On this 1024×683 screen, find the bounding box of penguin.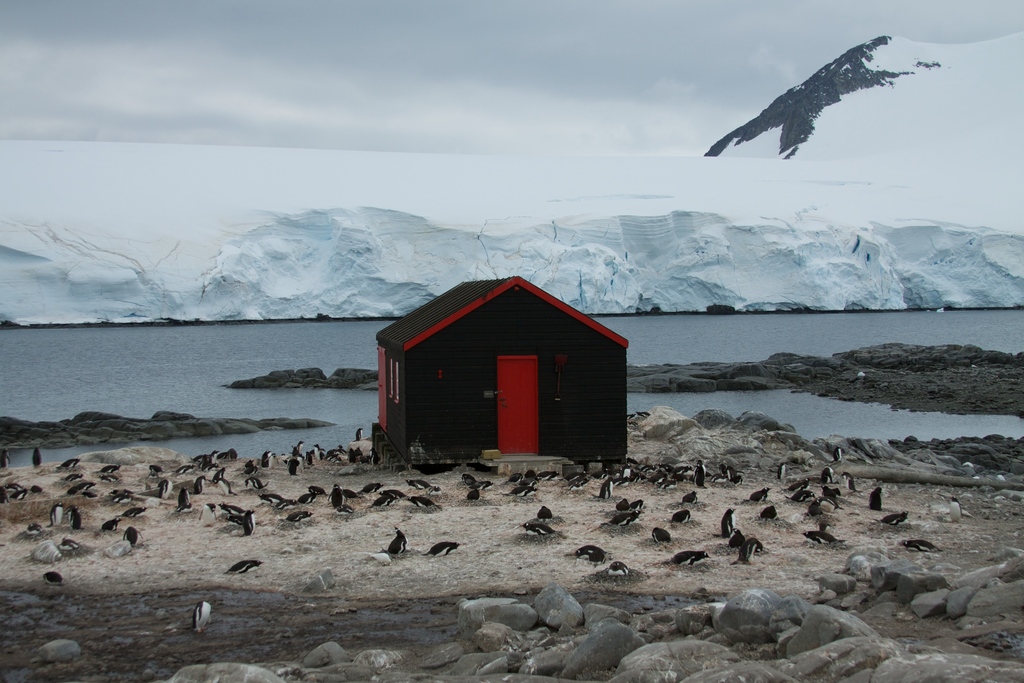
Bounding box: (193,601,212,634).
